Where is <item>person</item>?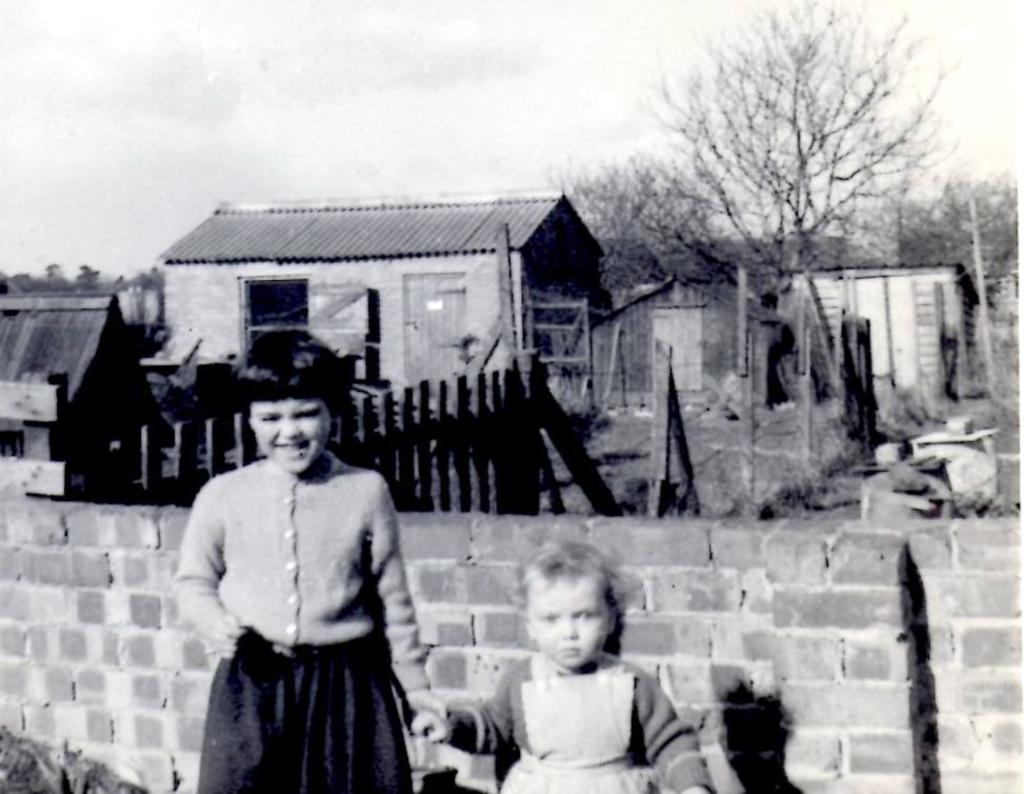
[186,352,430,789].
